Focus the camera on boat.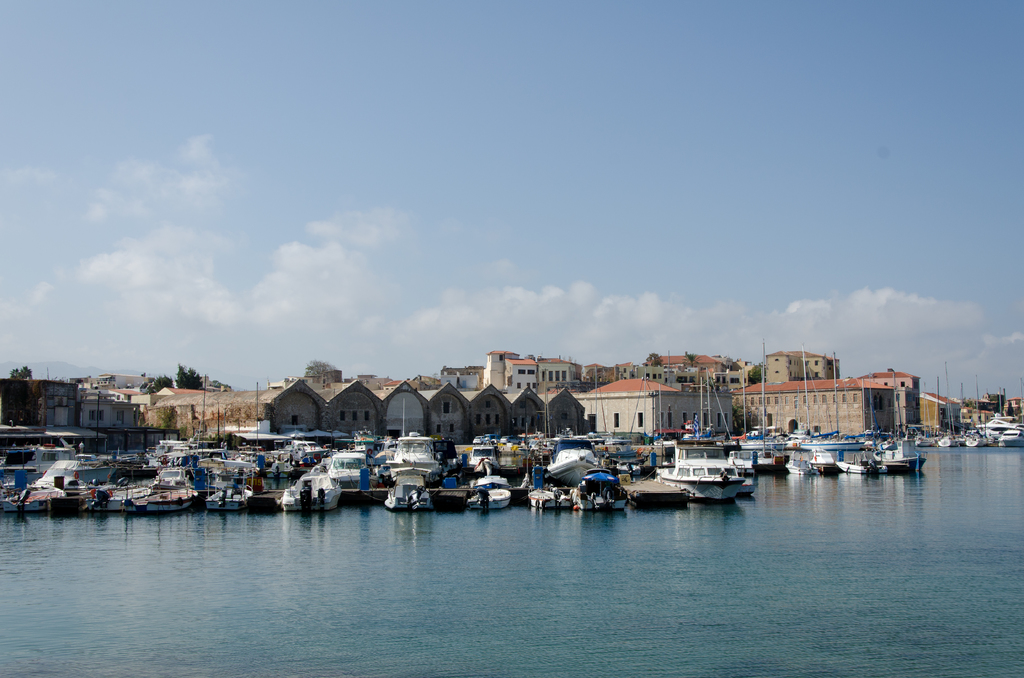
Focus region: (468,442,495,469).
